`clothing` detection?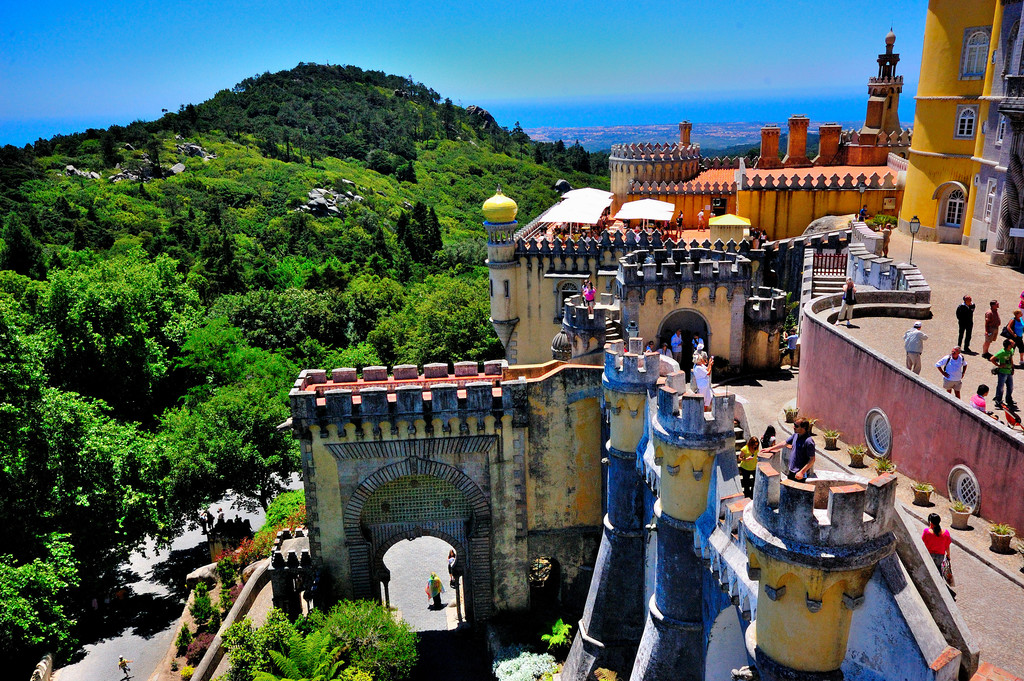
{"x1": 945, "y1": 355, "x2": 969, "y2": 395}
